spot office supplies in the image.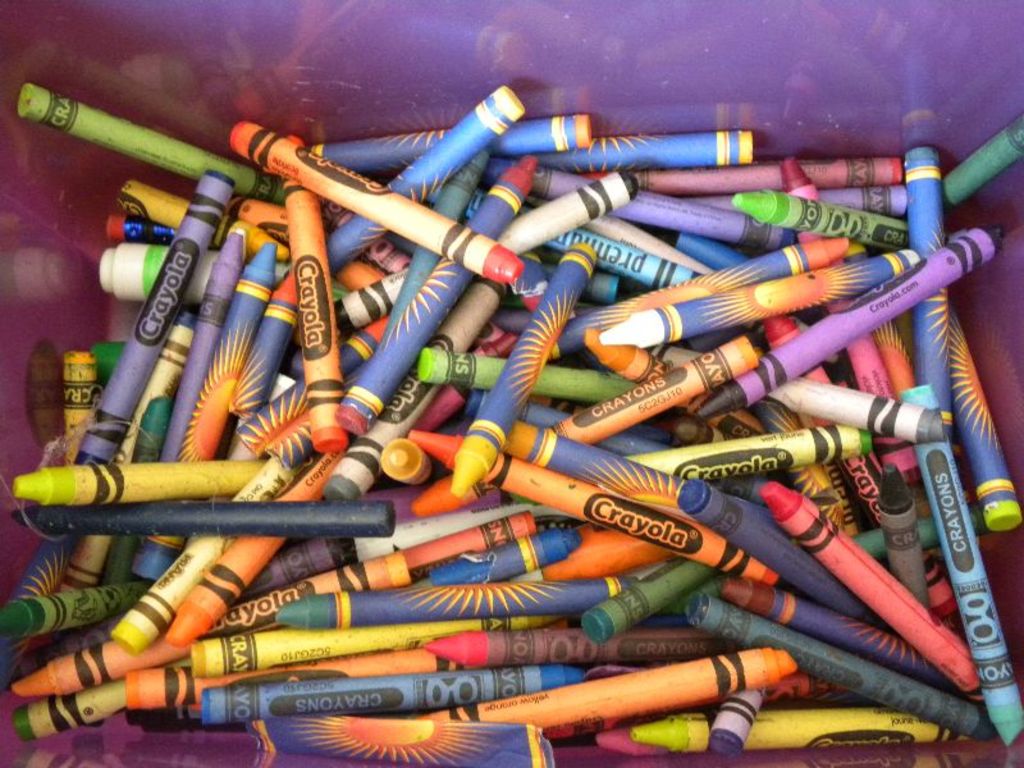
office supplies found at x1=945, y1=119, x2=1023, y2=210.
